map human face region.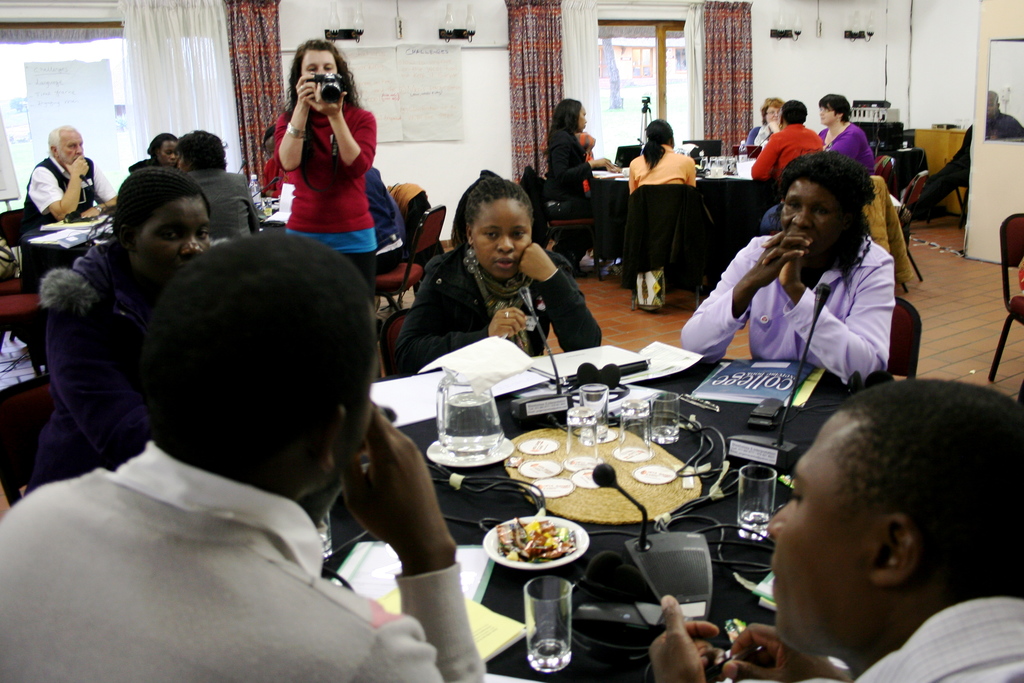
Mapped to region(154, 142, 175, 168).
